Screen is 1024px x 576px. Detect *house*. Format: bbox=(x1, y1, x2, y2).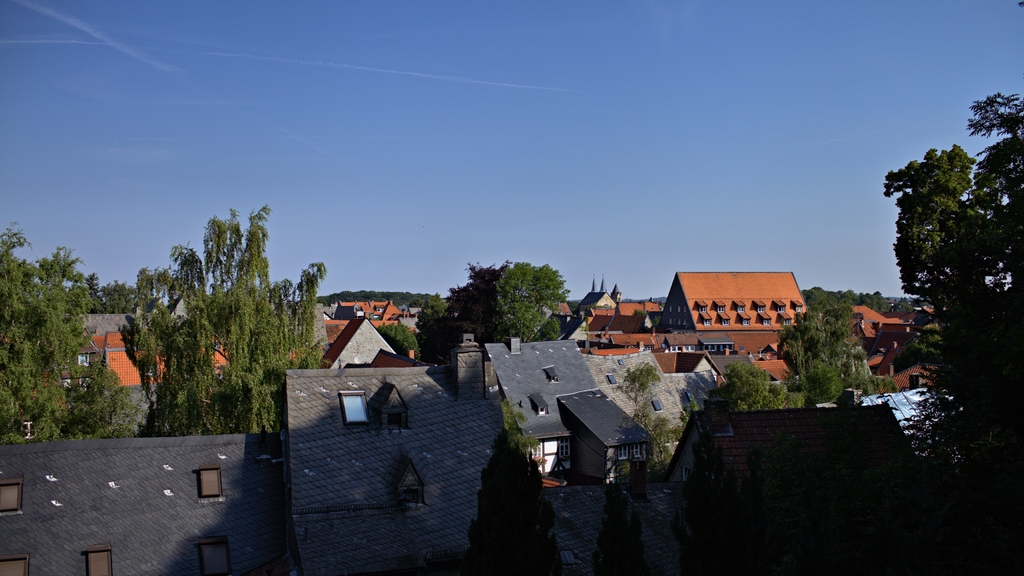
bbox=(838, 300, 932, 379).
